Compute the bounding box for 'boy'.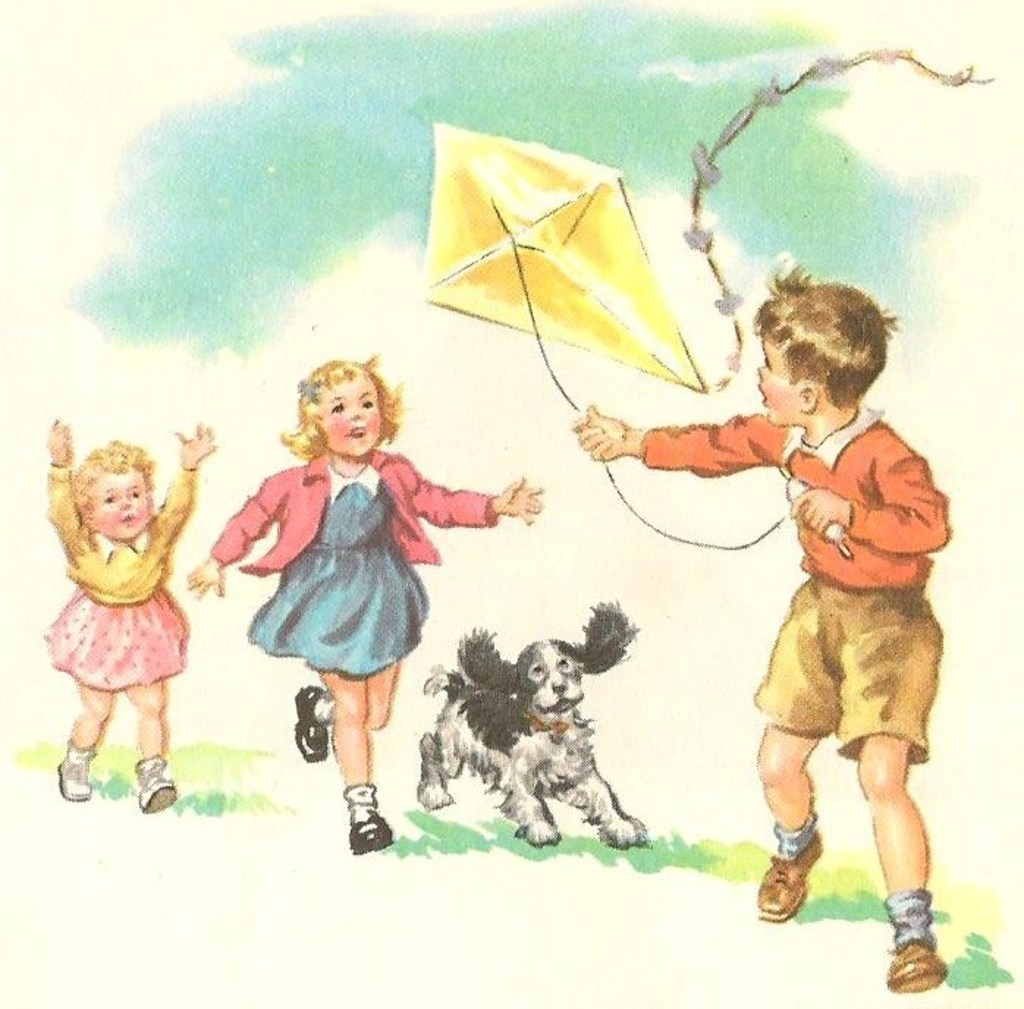
pyautogui.locateOnScreen(555, 274, 970, 912).
